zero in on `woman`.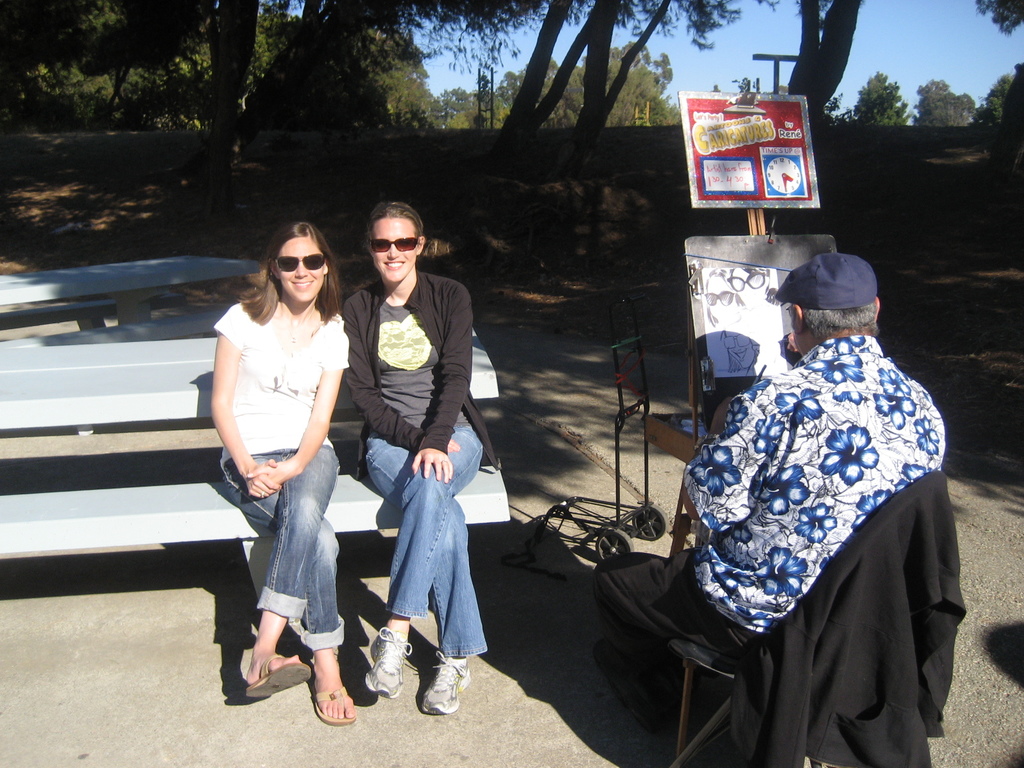
Zeroed in: 205, 220, 370, 723.
